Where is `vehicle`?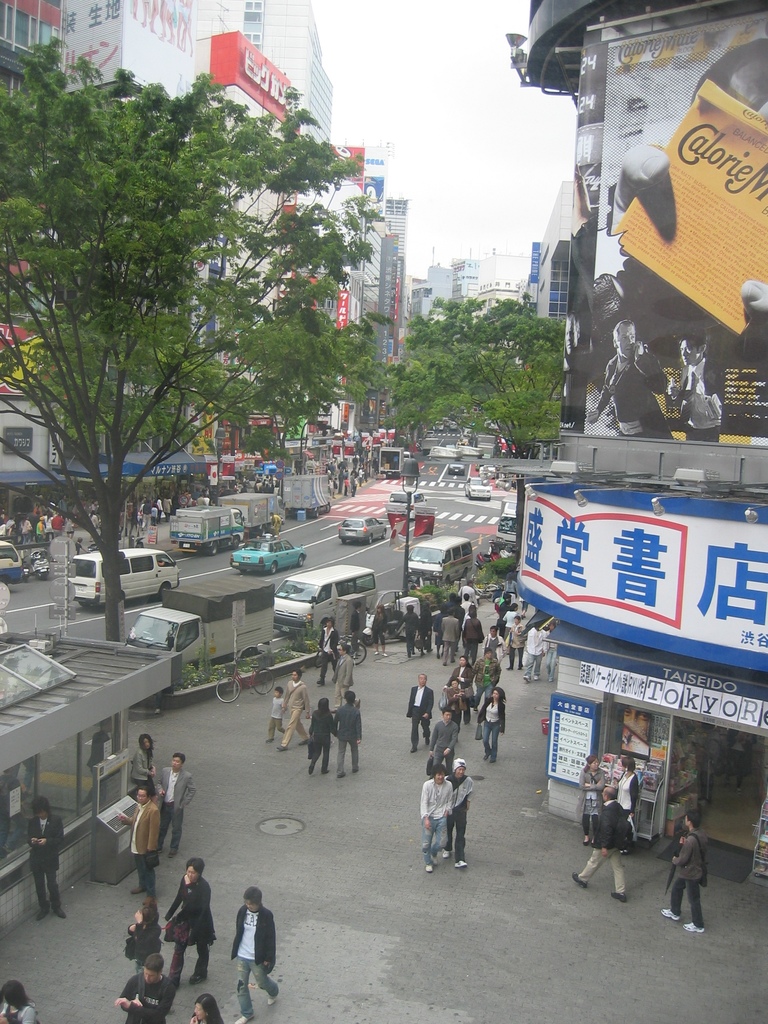
select_region(131, 576, 275, 667).
